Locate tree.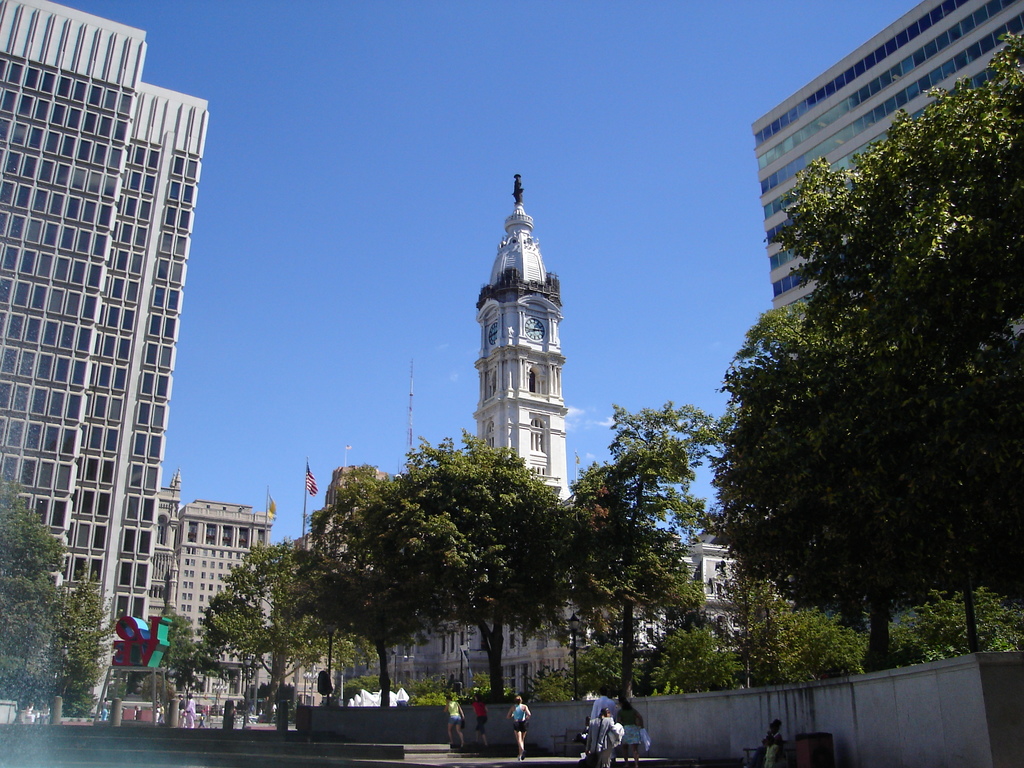
Bounding box: 766:32:1016:666.
